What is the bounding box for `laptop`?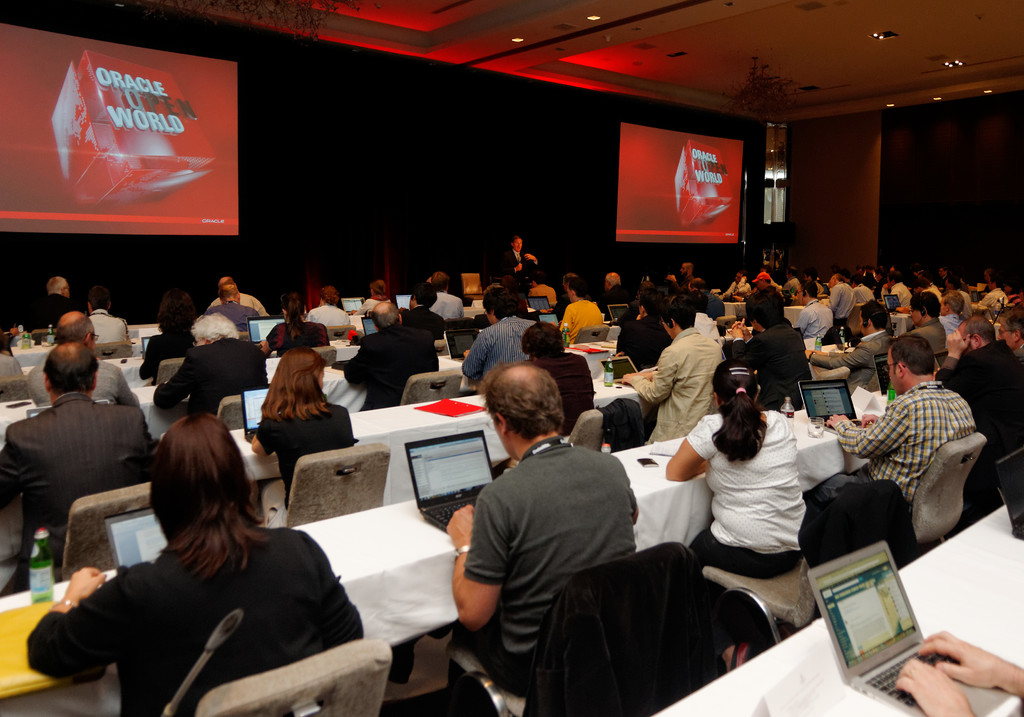
detection(405, 428, 494, 532).
